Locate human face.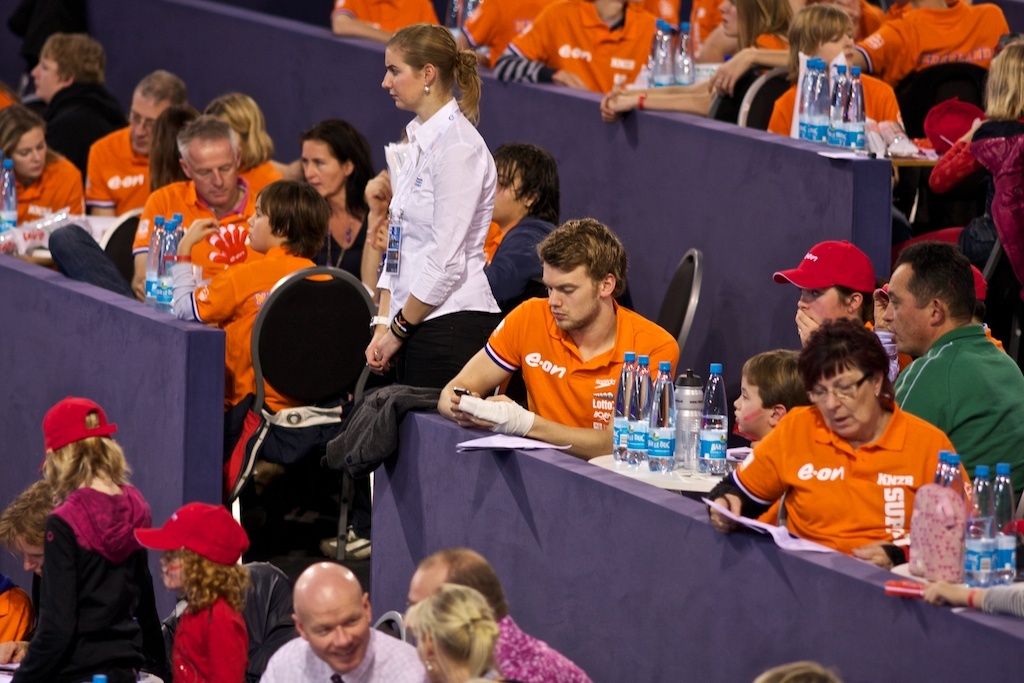
Bounding box: bbox(795, 283, 851, 325).
